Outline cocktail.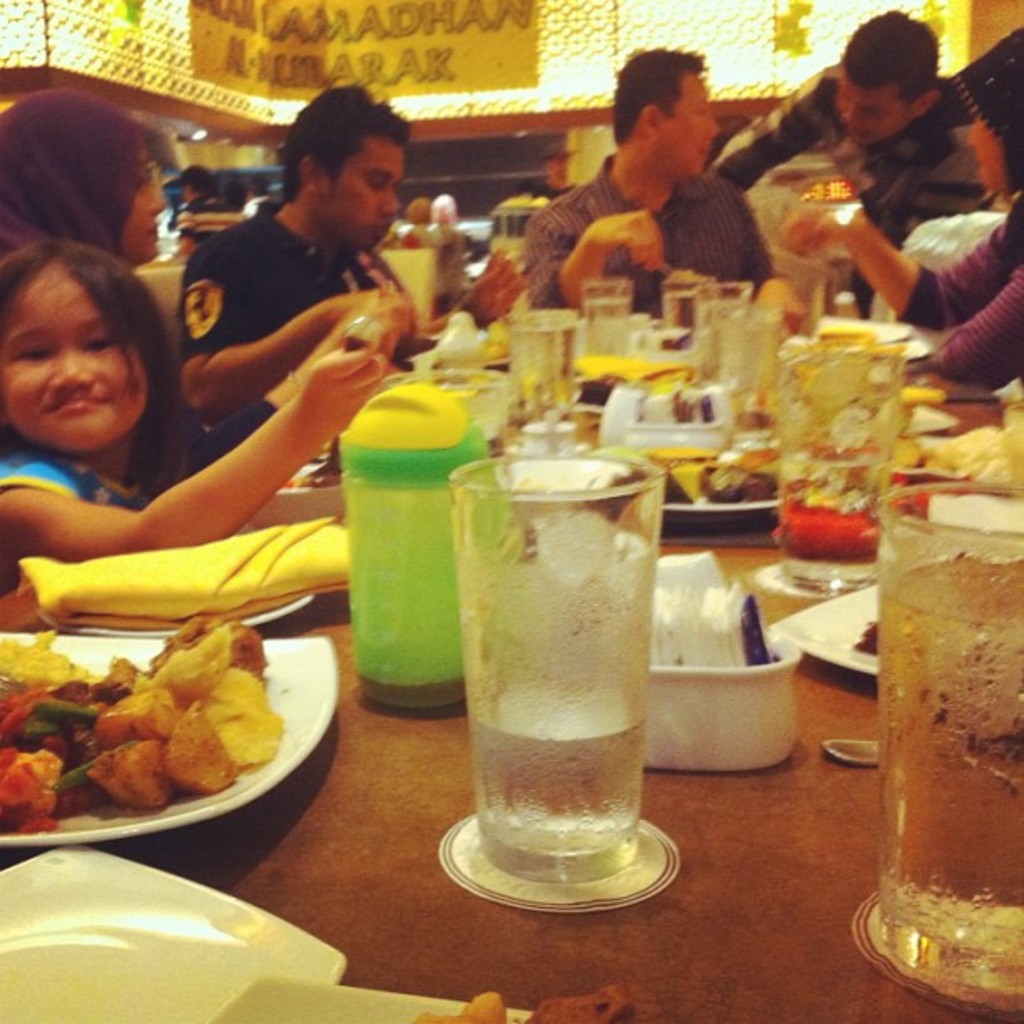
Outline: <region>489, 311, 581, 447</region>.
